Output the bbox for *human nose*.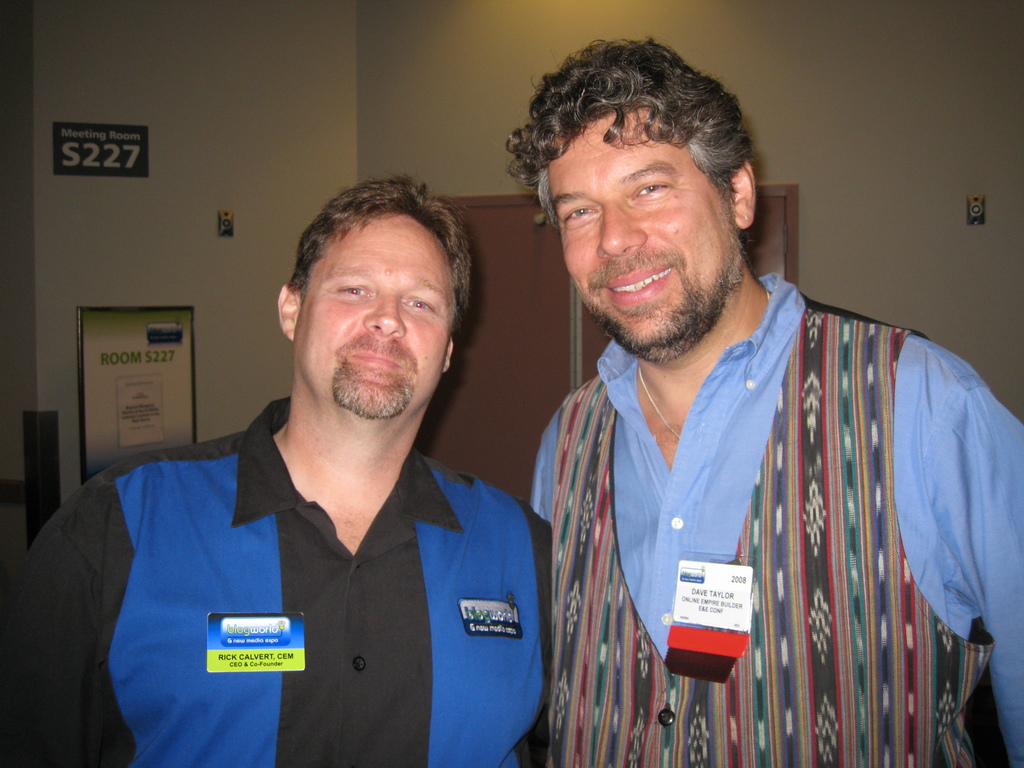
364,287,404,331.
